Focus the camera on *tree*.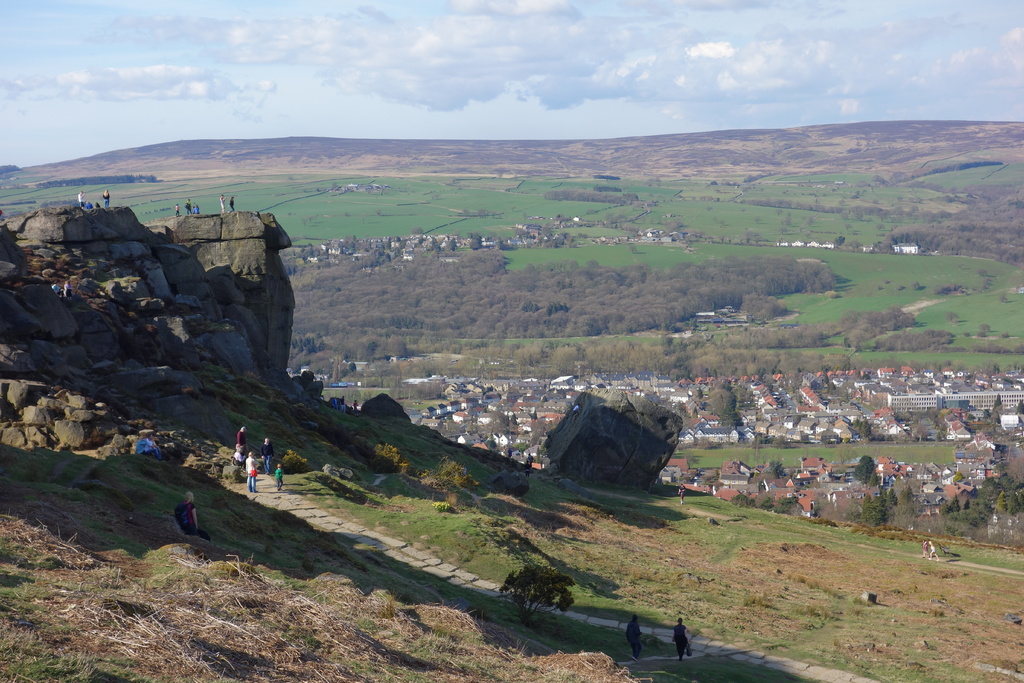
Focus region: 1001:292:1009:304.
